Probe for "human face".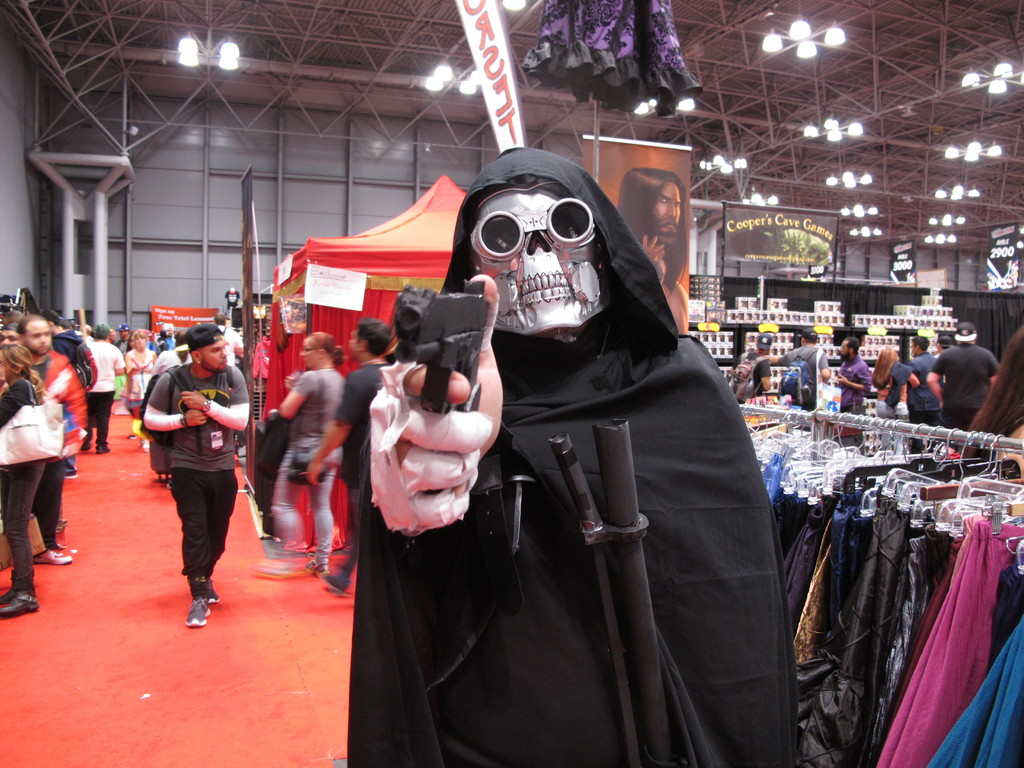
Probe result: bbox(134, 332, 148, 346).
